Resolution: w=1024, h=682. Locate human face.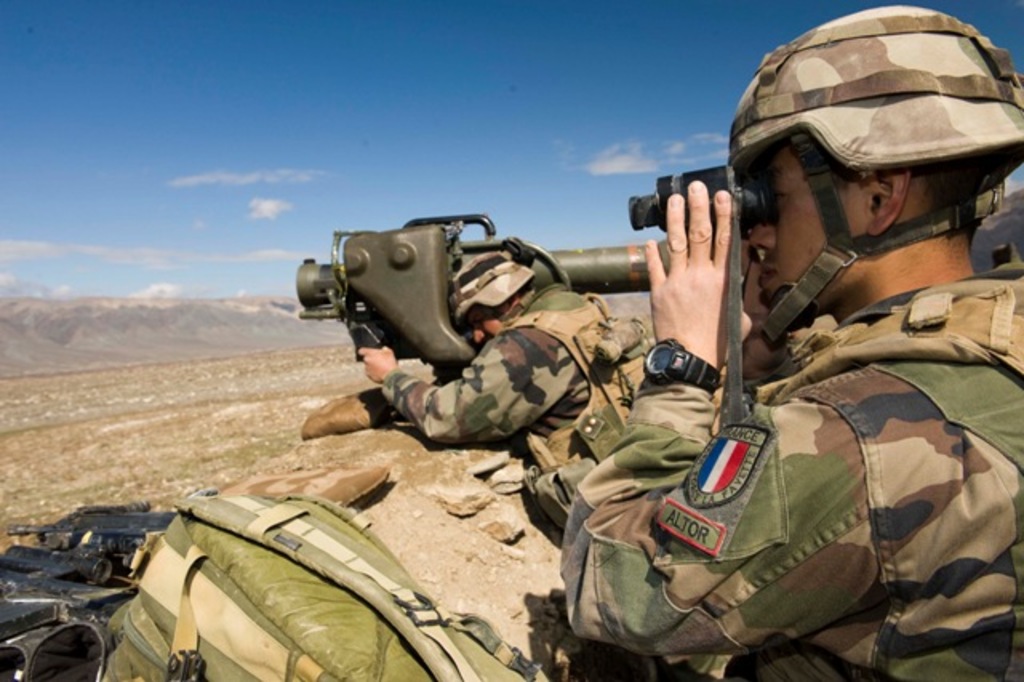
(x1=462, y1=311, x2=504, y2=346).
